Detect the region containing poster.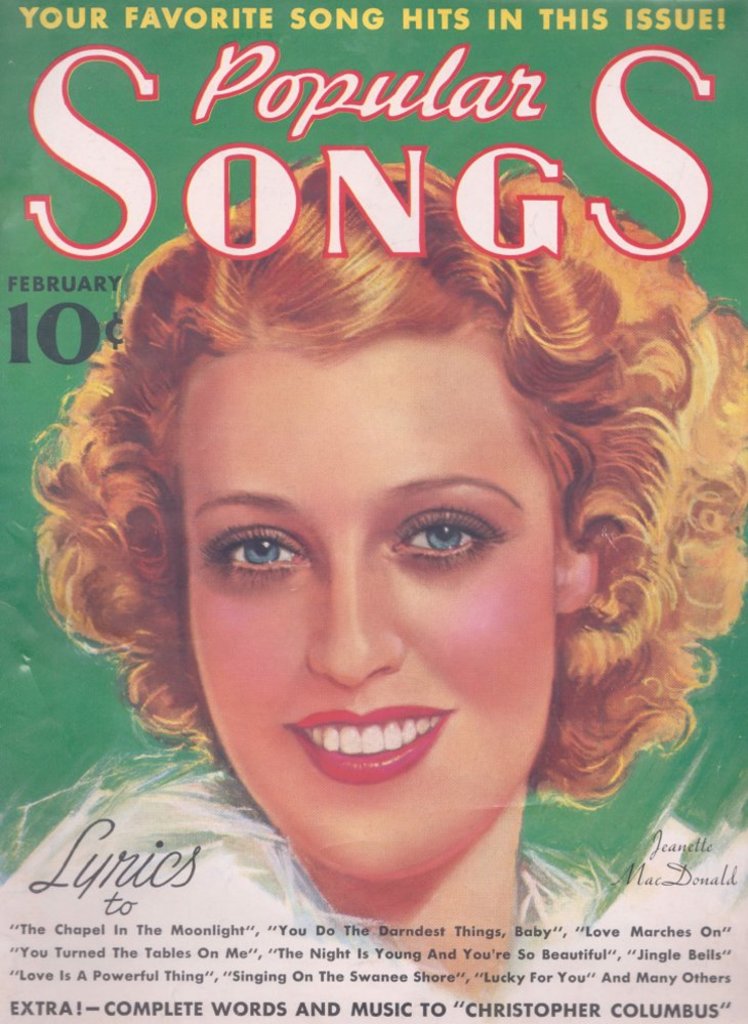
region(0, 0, 747, 1023).
